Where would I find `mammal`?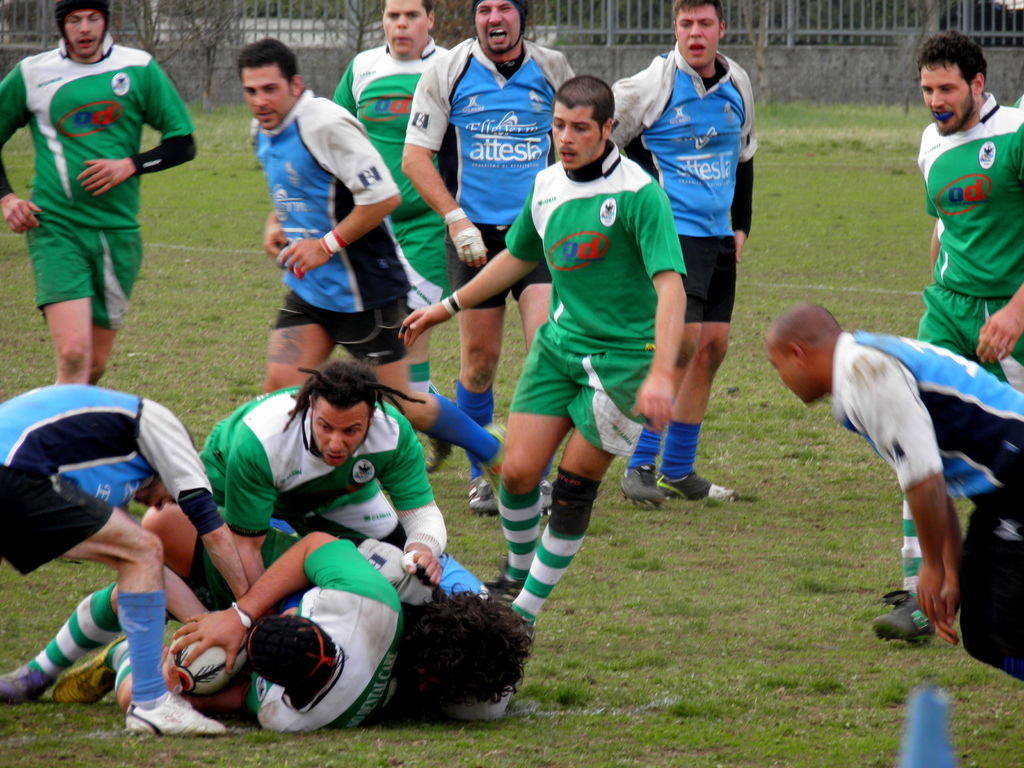
At <bbox>403, 0, 576, 513</bbox>.
